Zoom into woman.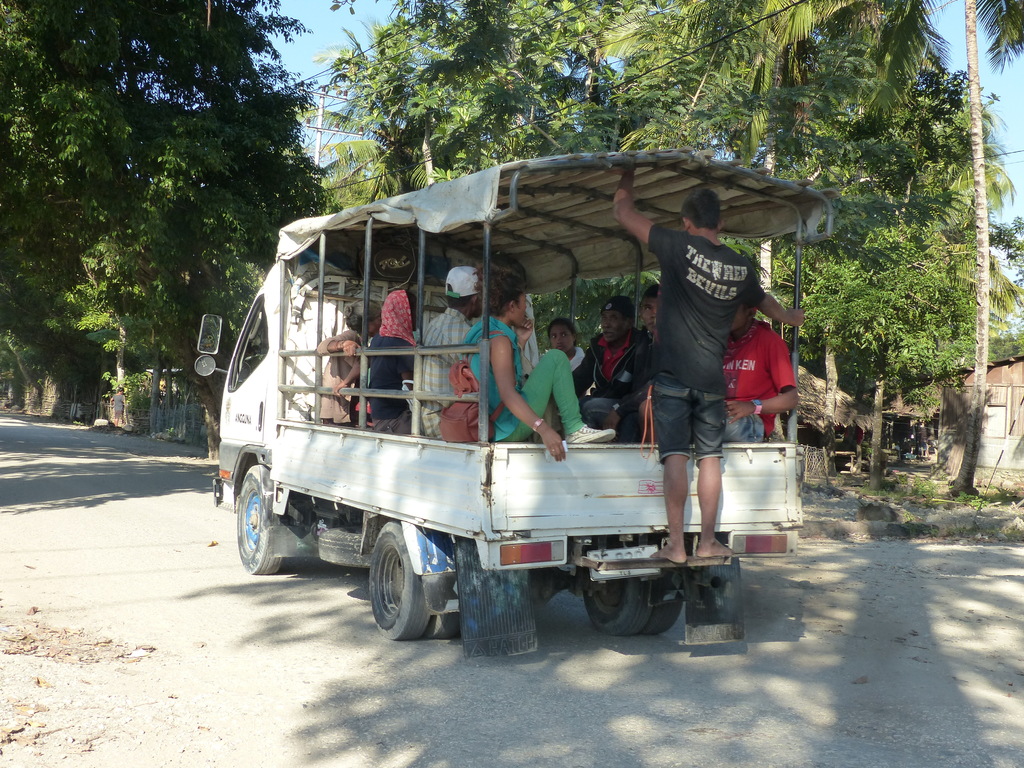
Zoom target: box(458, 260, 616, 462).
